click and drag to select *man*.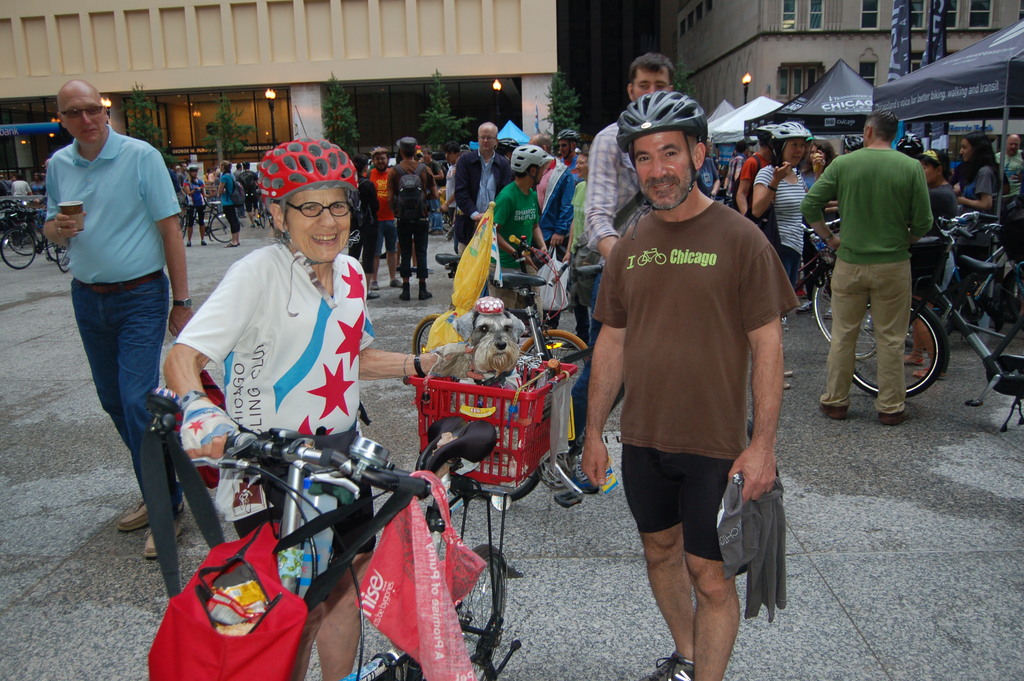
Selection: select_region(586, 44, 680, 263).
